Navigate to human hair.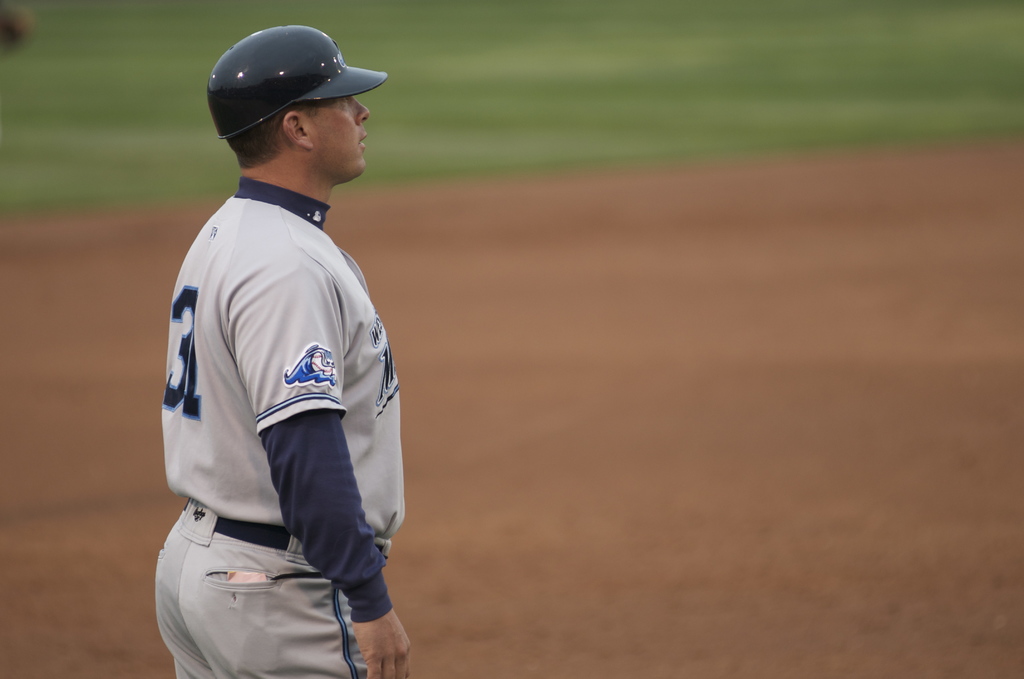
Navigation target: [left=227, top=97, right=317, bottom=170].
